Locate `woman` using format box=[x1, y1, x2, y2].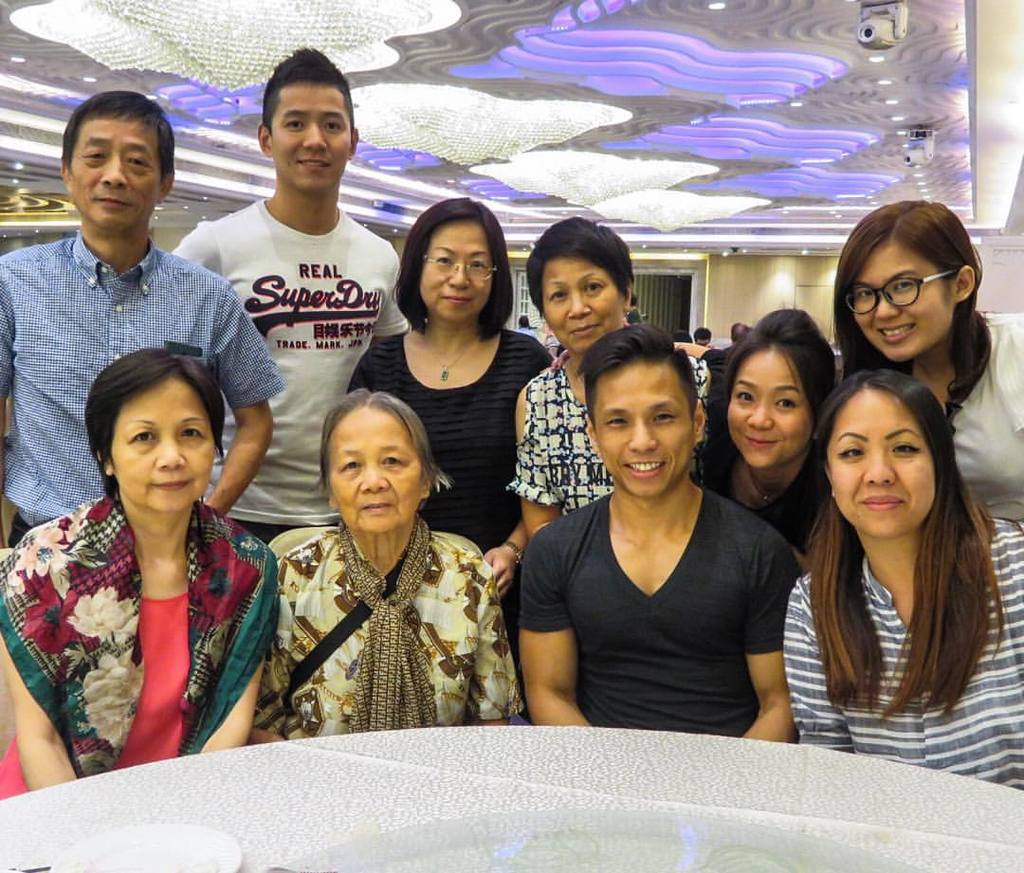
box=[777, 373, 1023, 792].
